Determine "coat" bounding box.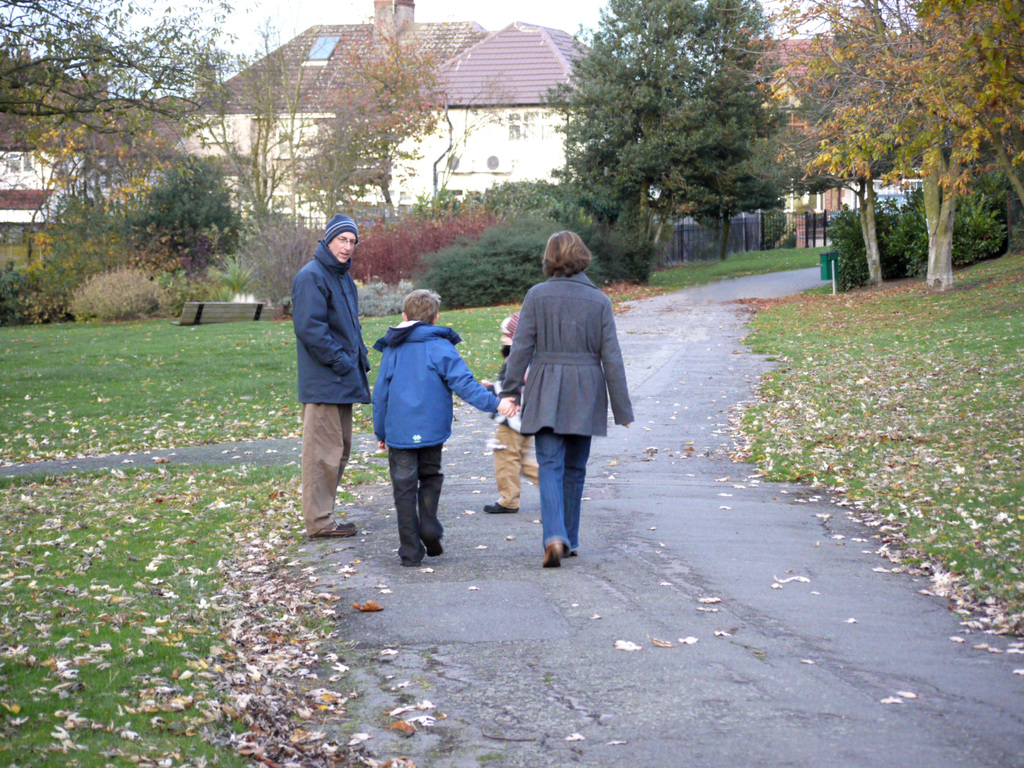
Determined: (left=366, top=323, right=497, bottom=445).
